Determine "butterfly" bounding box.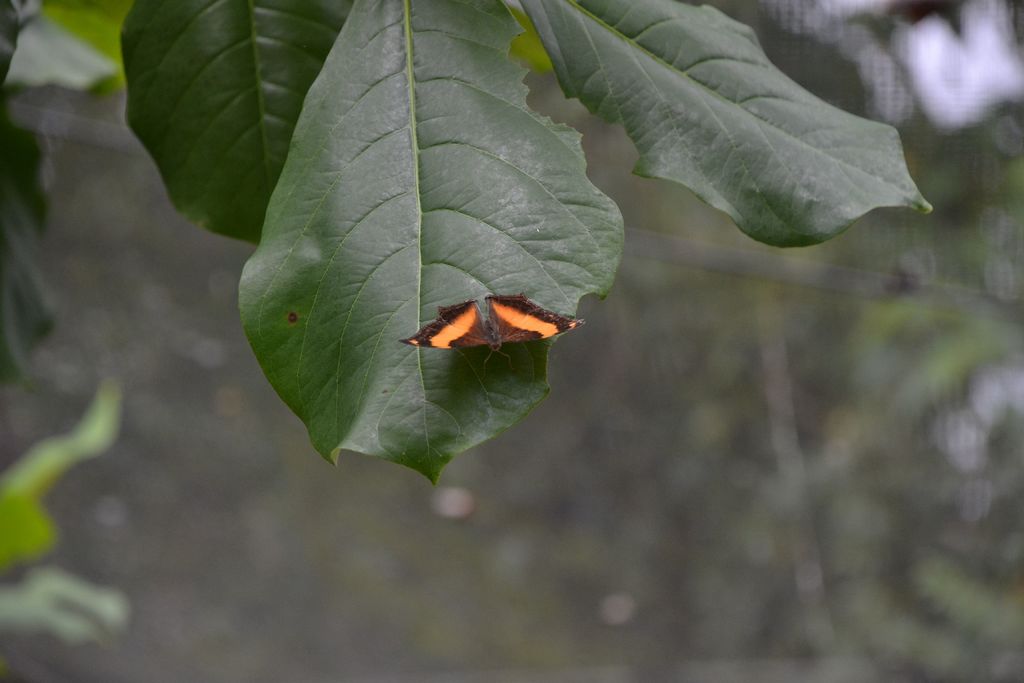
Determined: 422/270/579/367.
